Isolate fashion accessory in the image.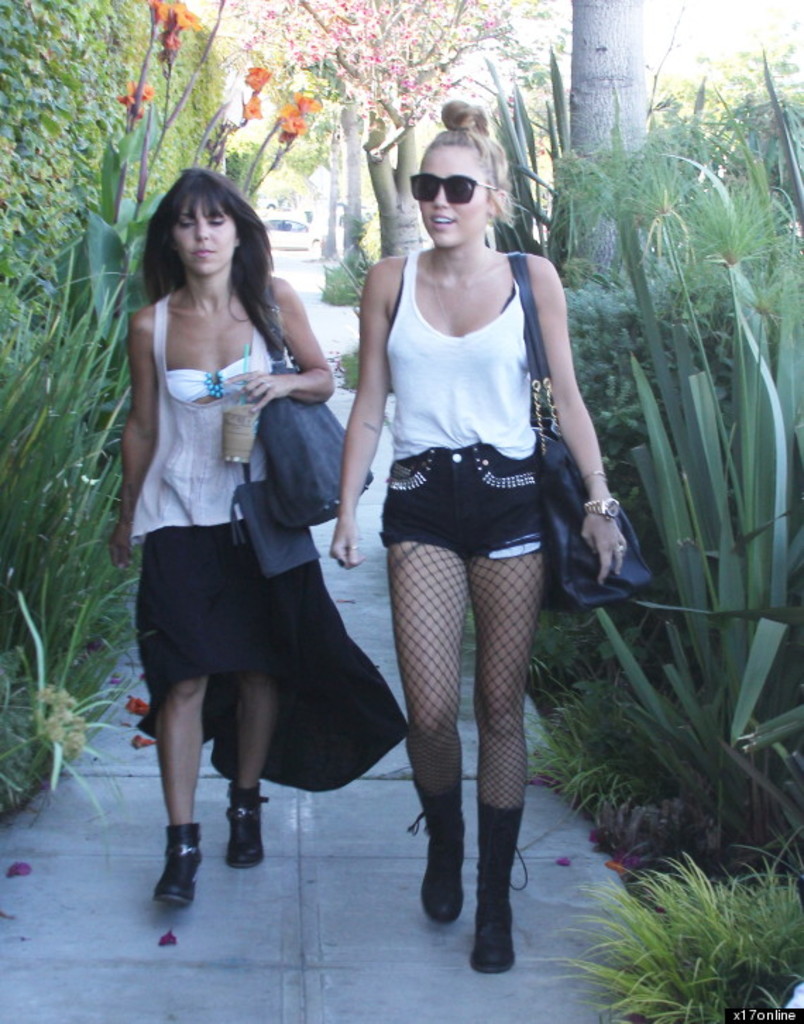
Isolated region: (left=504, top=247, right=657, bottom=612).
